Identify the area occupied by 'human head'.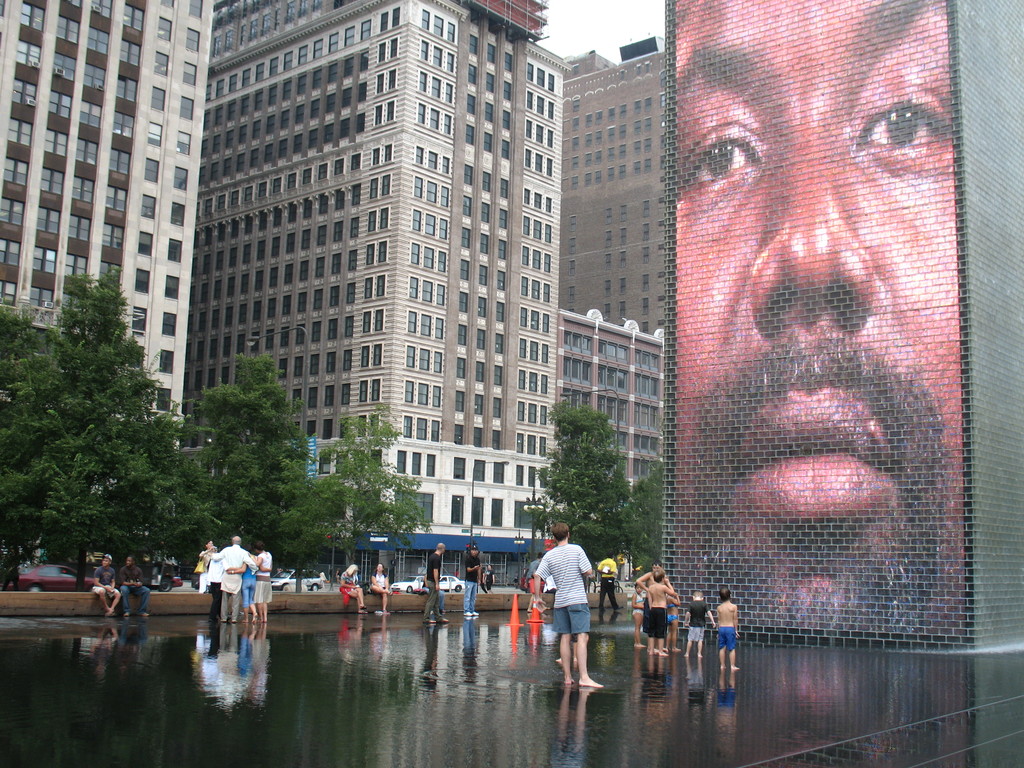
Area: [x1=205, y1=541, x2=215, y2=552].
